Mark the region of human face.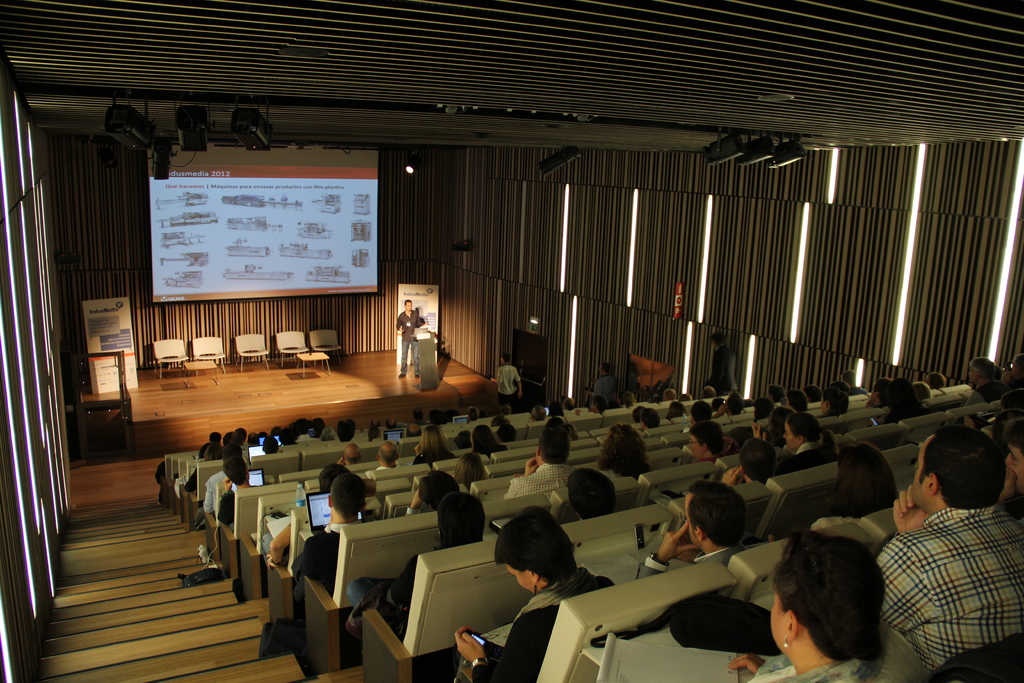
Region: pyautogui.locateOnScreen(911, 437, 926, 508).
